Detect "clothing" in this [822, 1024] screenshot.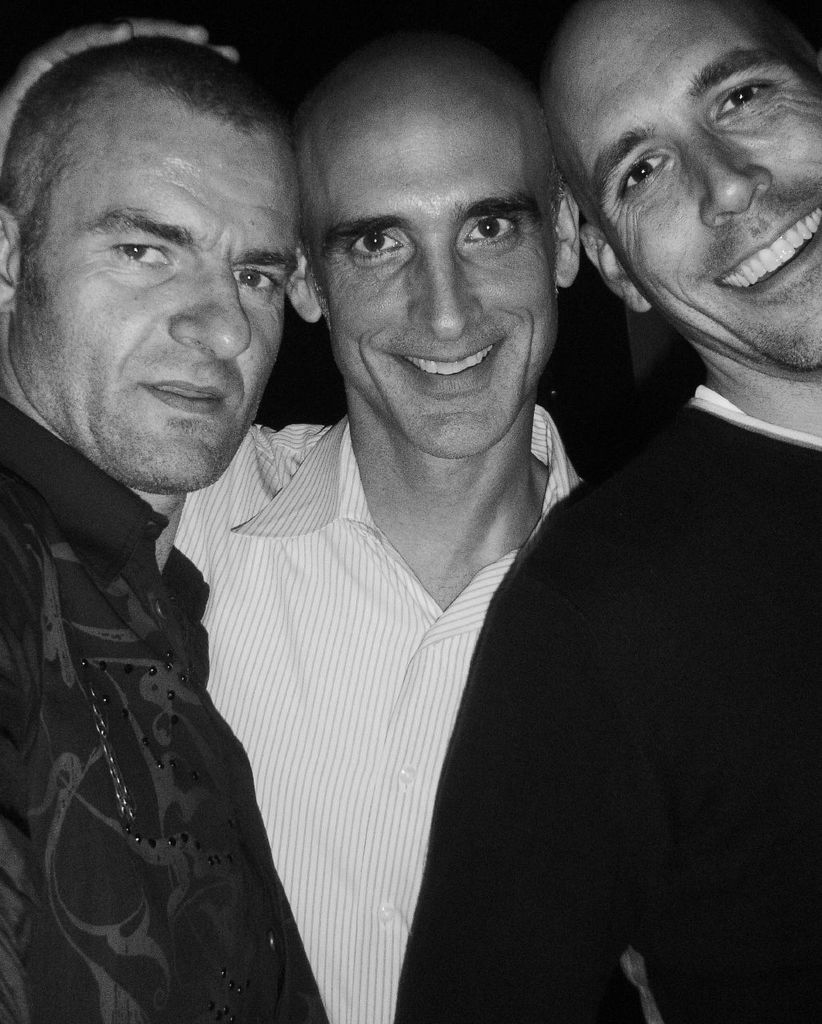
Detection: l=395, t=382, r=821, b=1023.
